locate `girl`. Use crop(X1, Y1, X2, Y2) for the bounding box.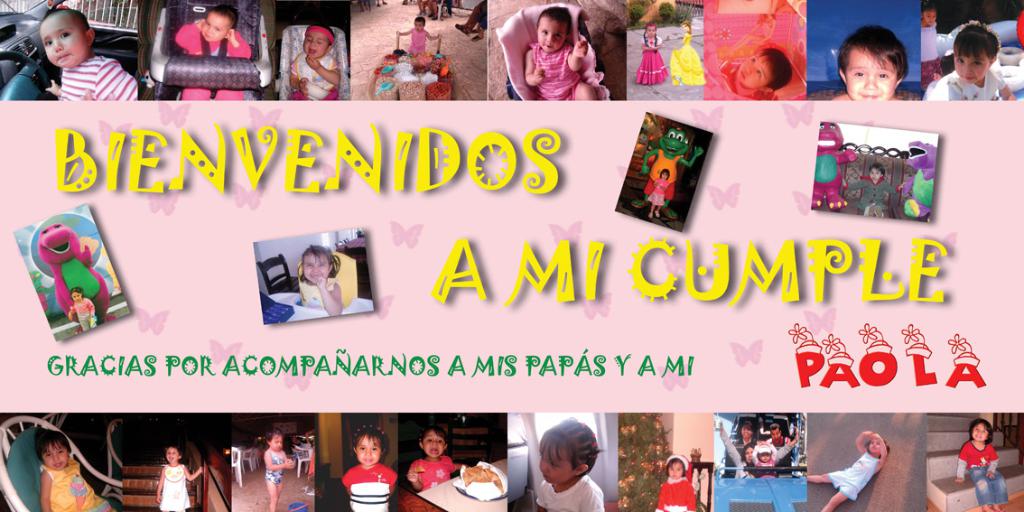
crop(42, 12, 133, 97).
